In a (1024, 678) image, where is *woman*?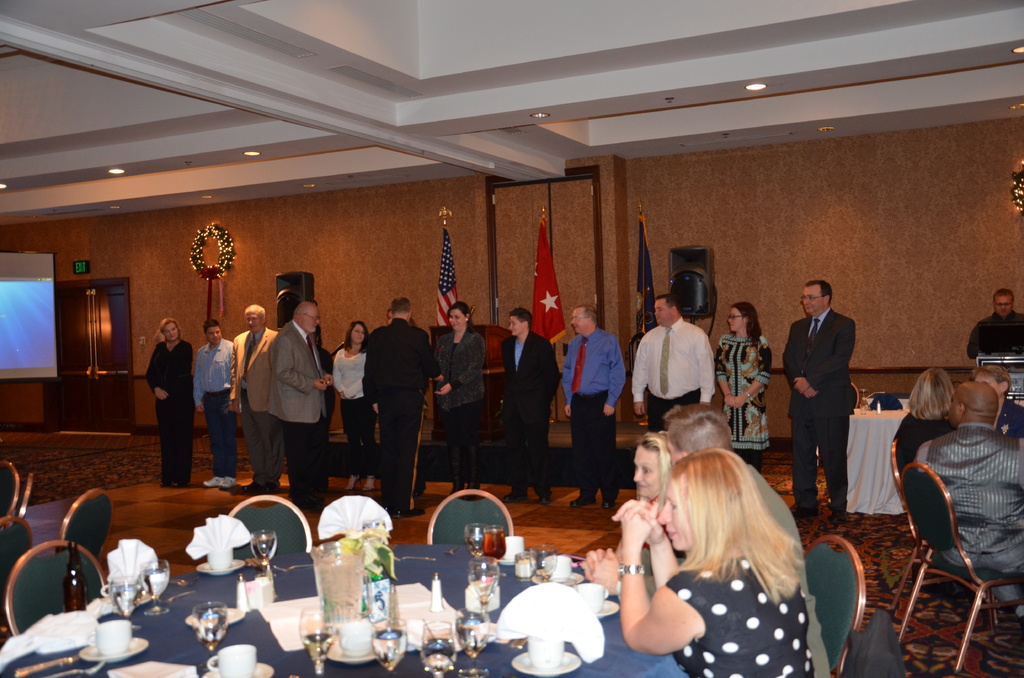
(610, 430, 685, 562).
